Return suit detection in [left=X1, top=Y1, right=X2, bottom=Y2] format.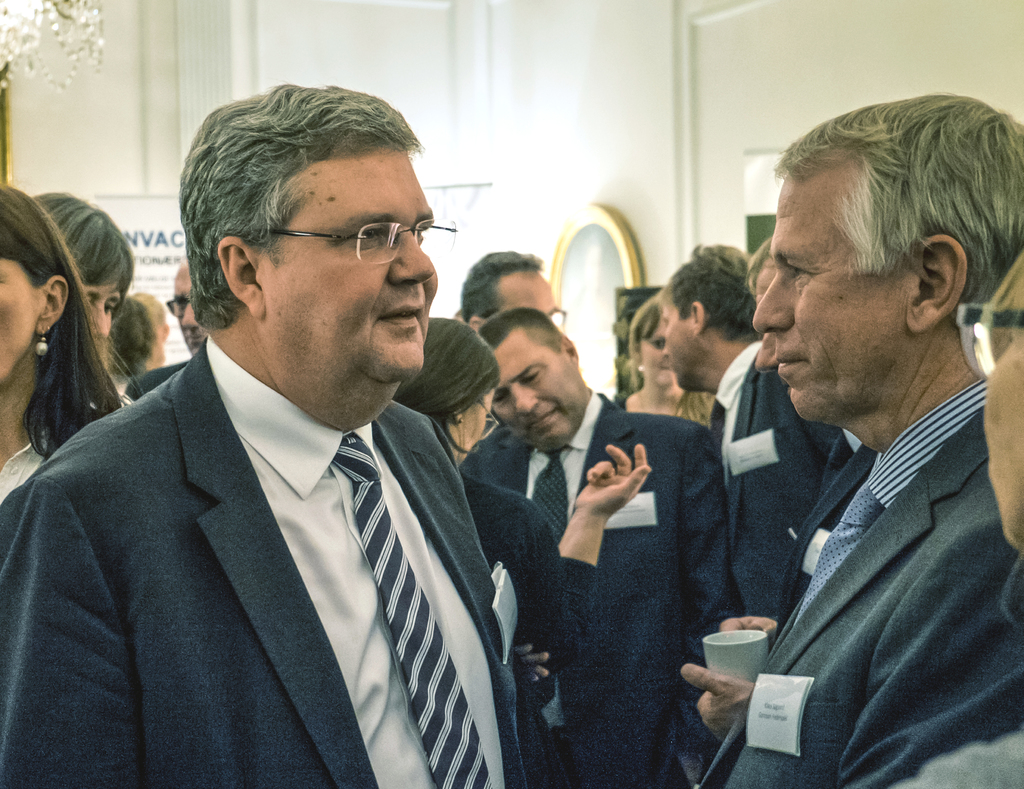
[left=460, top=388, right=742, bottom=788].
